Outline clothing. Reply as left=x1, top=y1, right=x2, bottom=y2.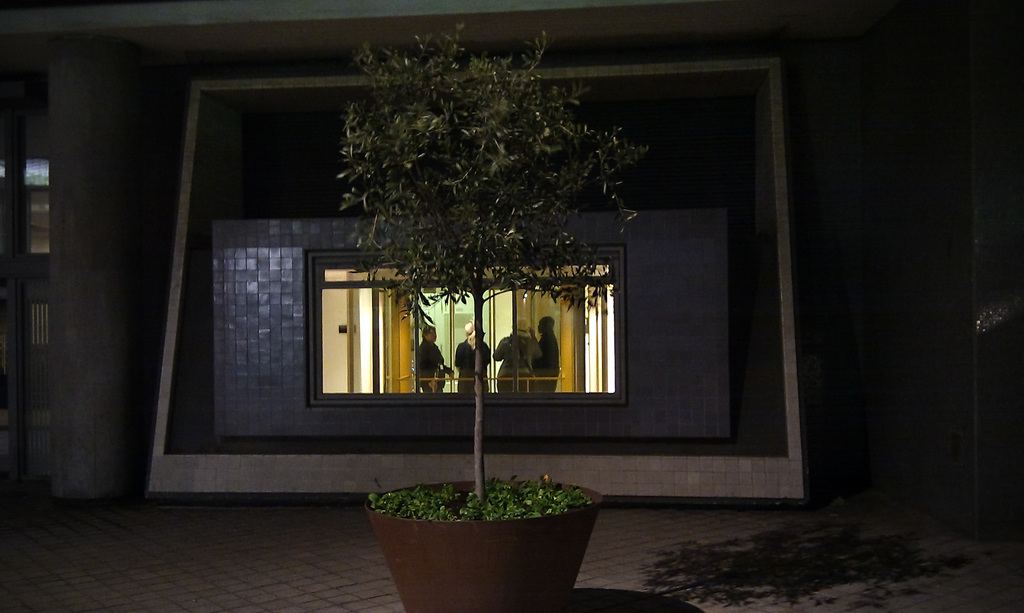
left=416, top=339, right=444, bottom=395.
